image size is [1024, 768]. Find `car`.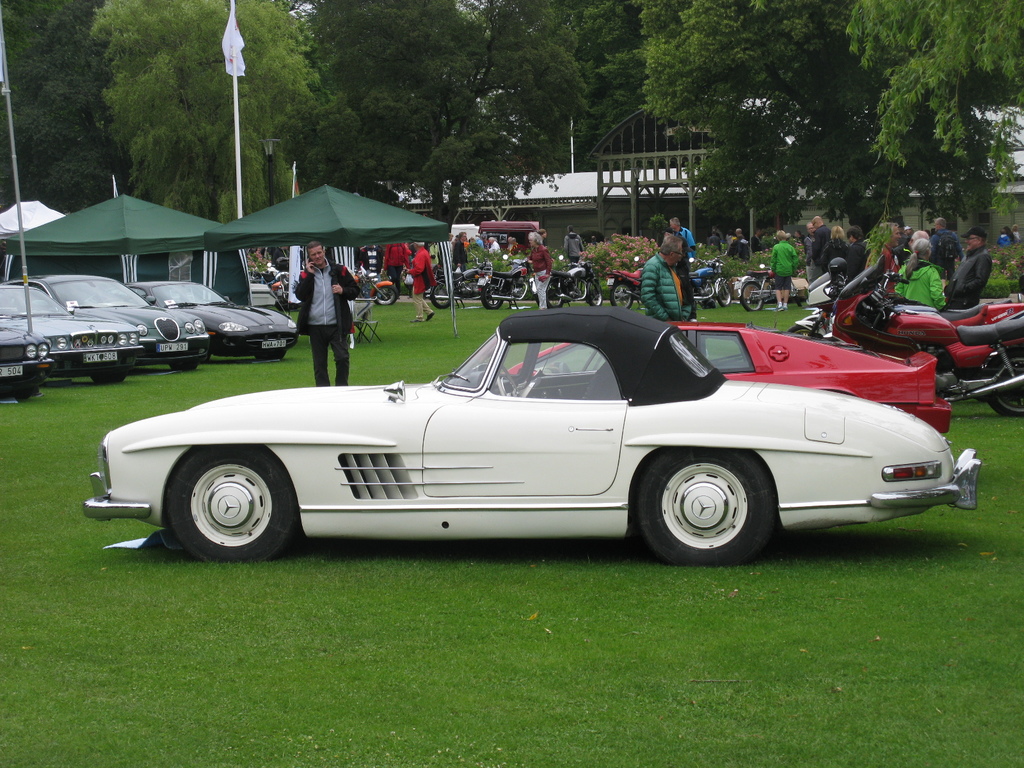
region(131, 282, 305, 362).
